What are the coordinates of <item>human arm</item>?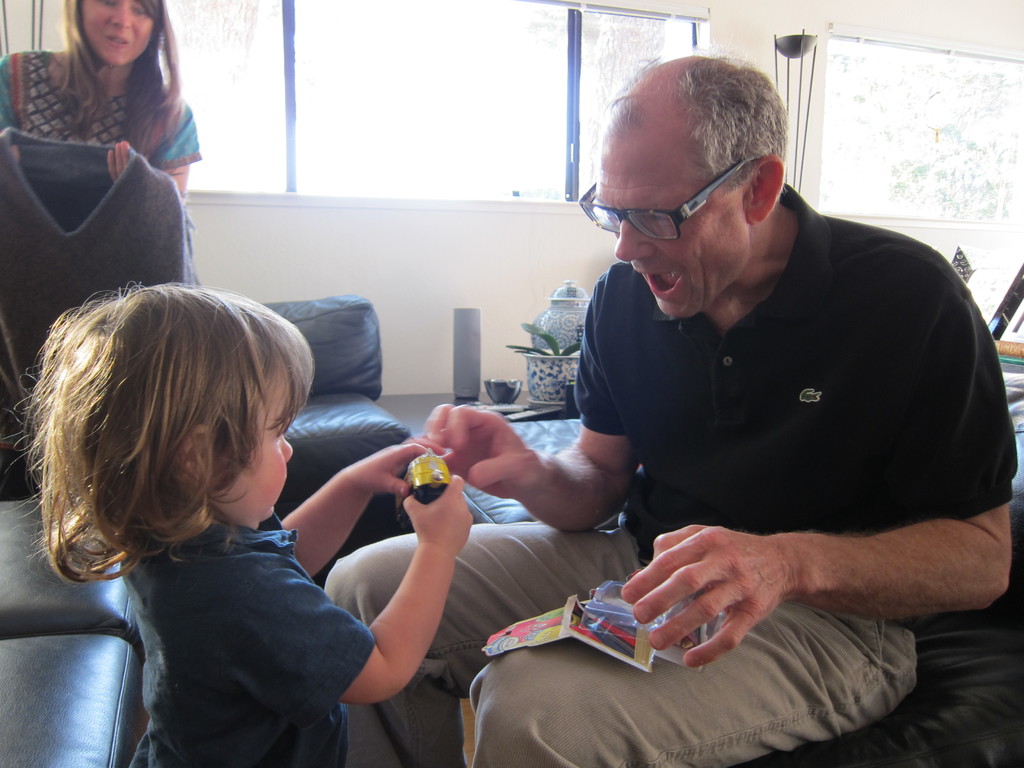
623 285 1007 671.
